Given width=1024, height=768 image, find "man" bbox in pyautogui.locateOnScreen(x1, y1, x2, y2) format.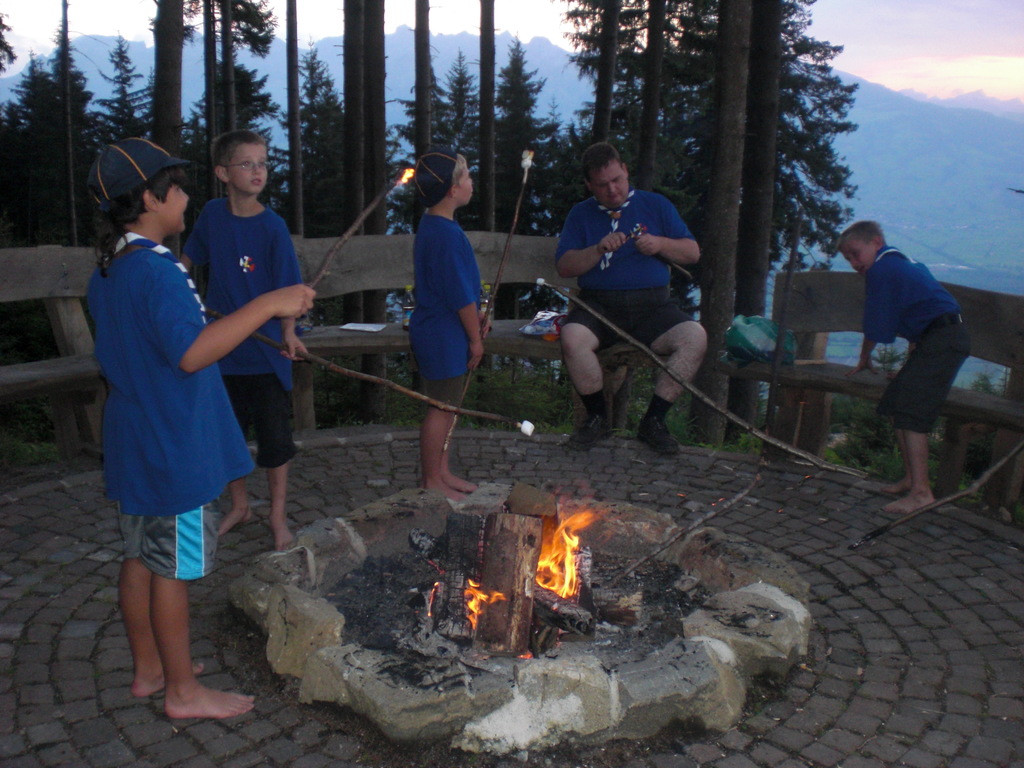
pyautogui.locateOnScreen(556, 138, 716, 462).
